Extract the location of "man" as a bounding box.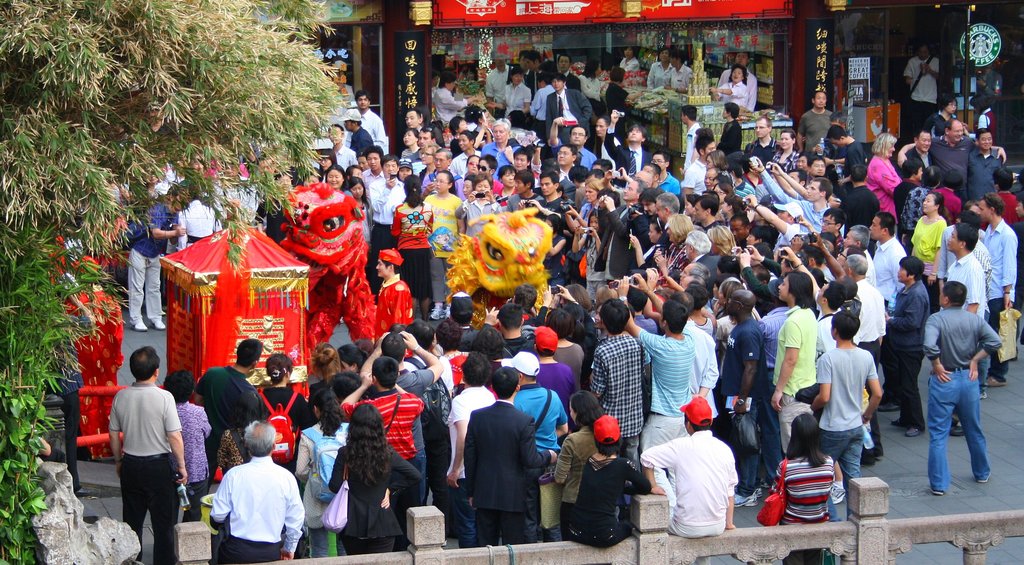
region(476, 118, 531, 172).
